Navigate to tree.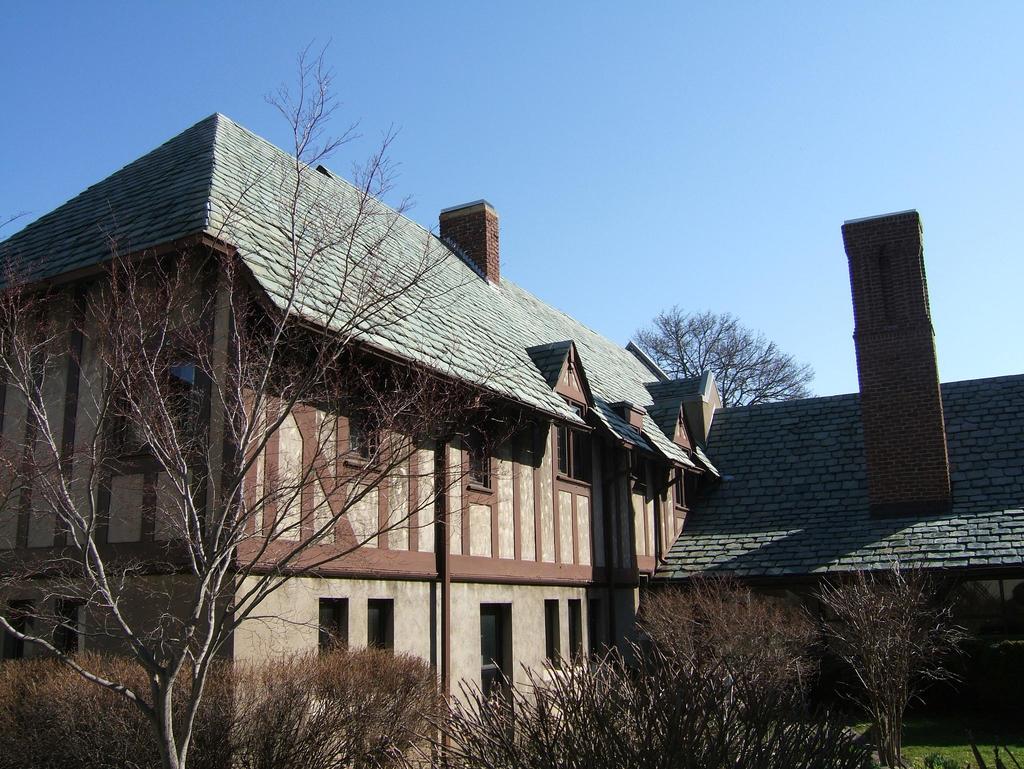
Navigation target: x1=0 y1=40 x2=479 y2=717.
